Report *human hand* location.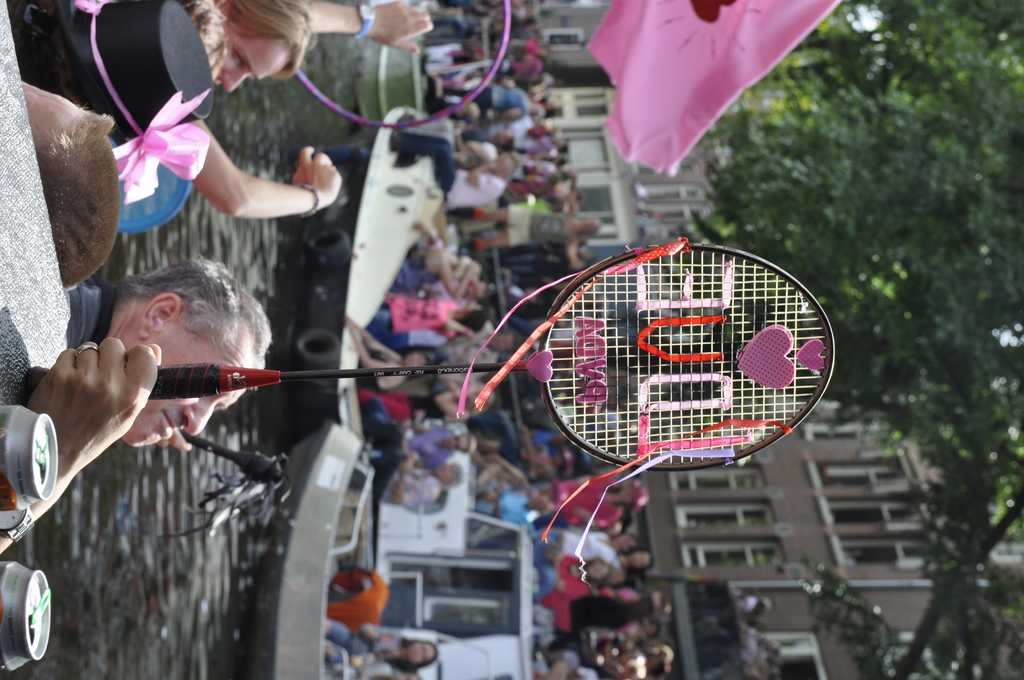
Report: (x1=289, y1=143, x2=346, y2=216).
